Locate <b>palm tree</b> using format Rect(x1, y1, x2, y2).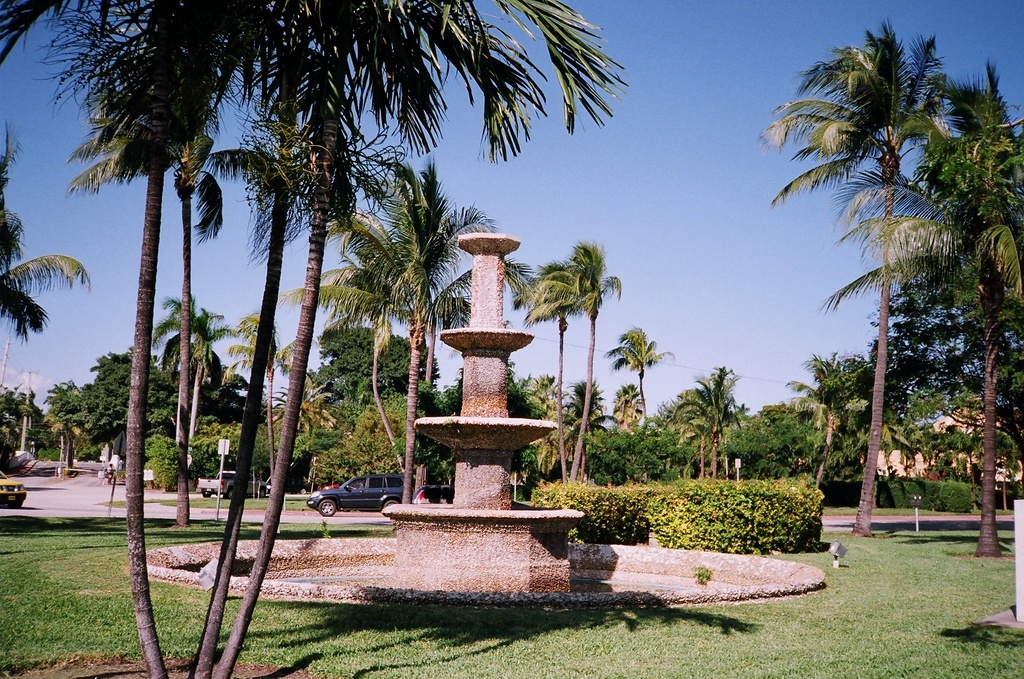
Rect(140, 298, 235, 491).
